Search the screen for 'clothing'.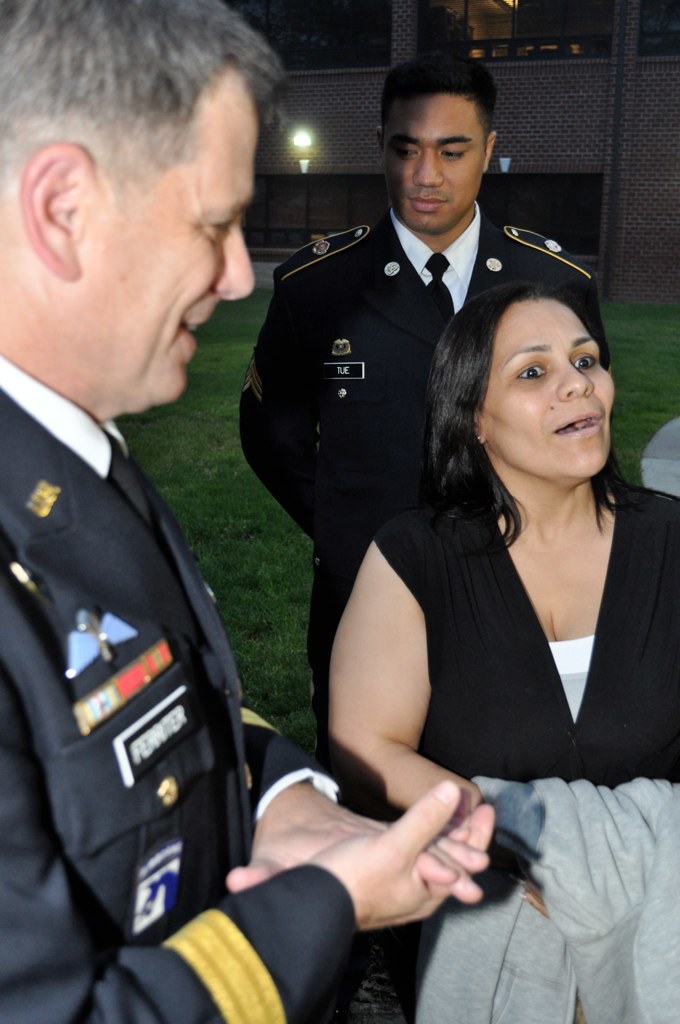
Found at 232 165 549 719.
